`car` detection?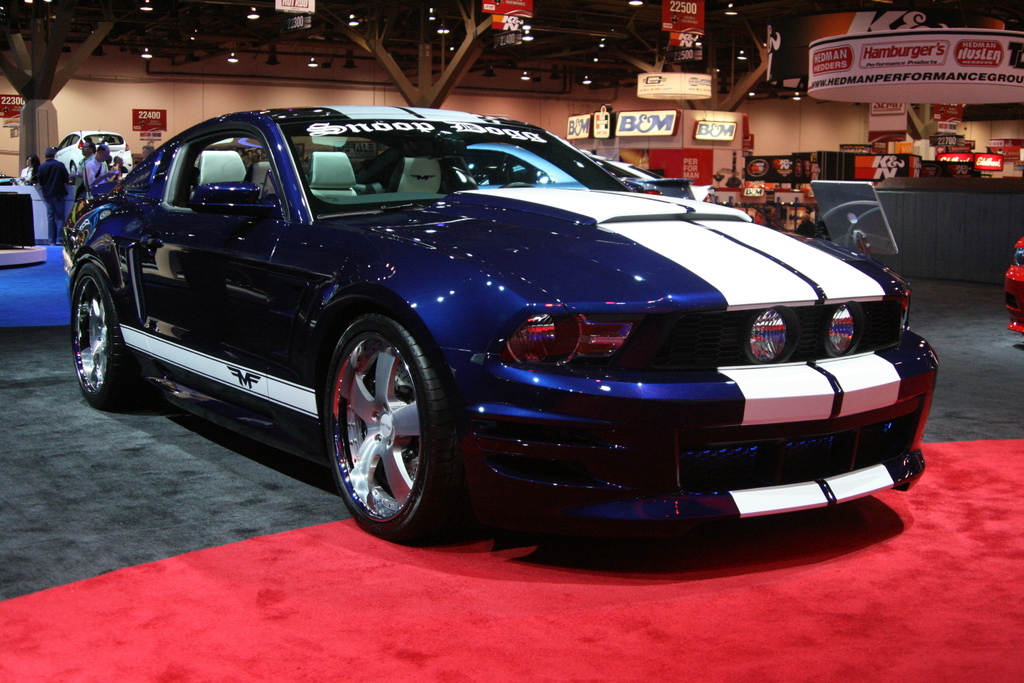
<region>606, 157, 698, 199</region>
